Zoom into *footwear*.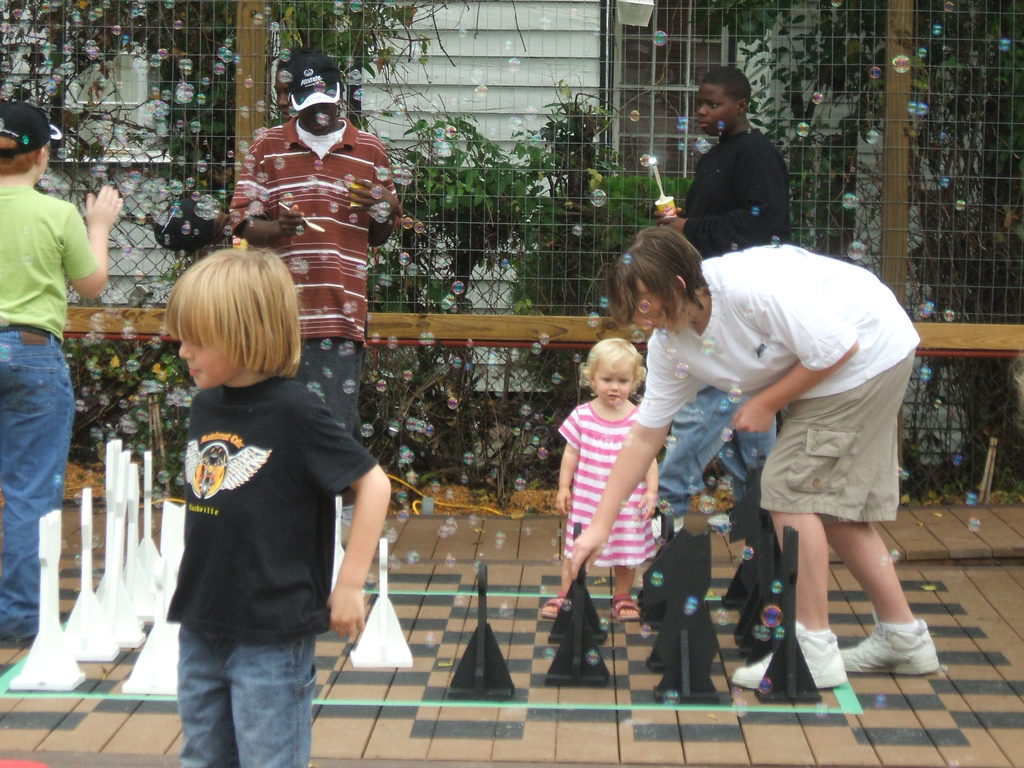
Zoom target: (x1=609, y1=596, x2=644, y2=618).
